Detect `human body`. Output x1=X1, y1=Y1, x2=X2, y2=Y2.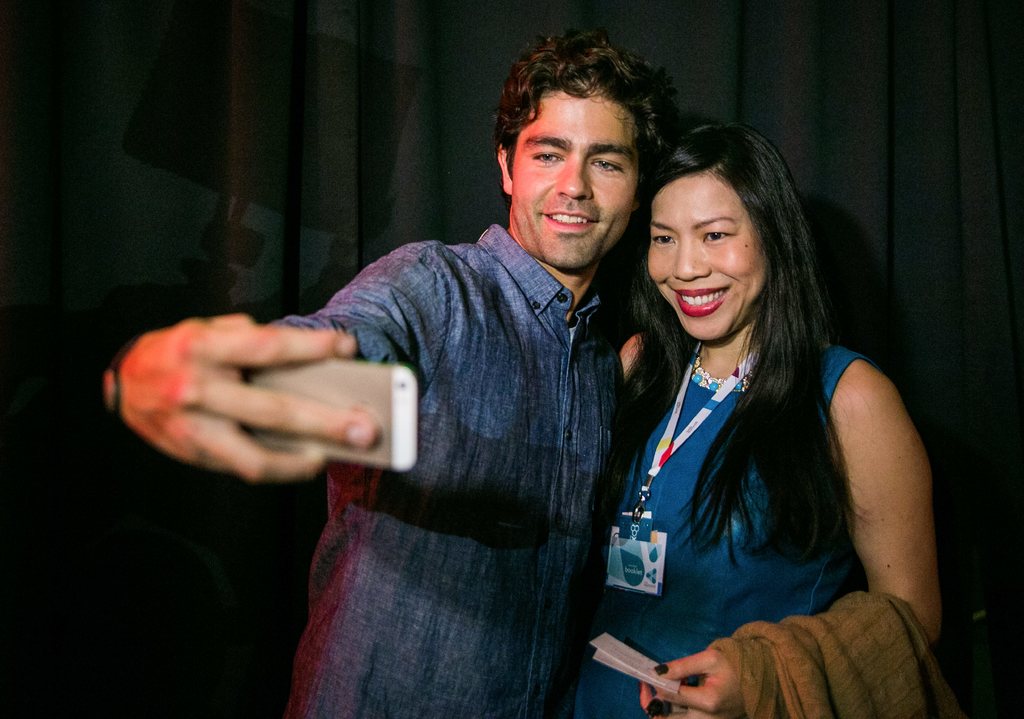
x1=590, y1=131, x2=915, y2=718.
